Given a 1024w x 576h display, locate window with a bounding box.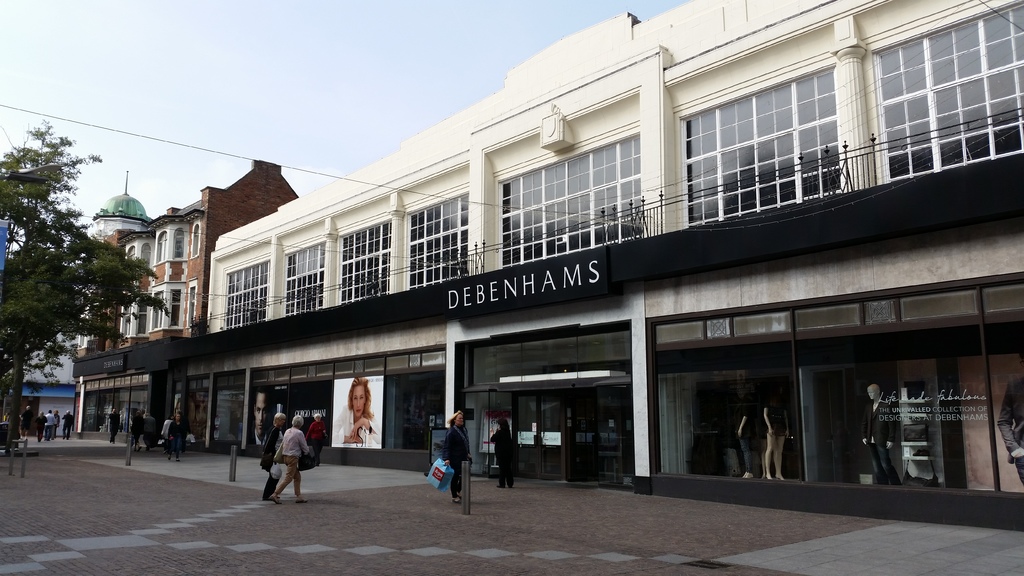
Located: 156 234 169 264.
